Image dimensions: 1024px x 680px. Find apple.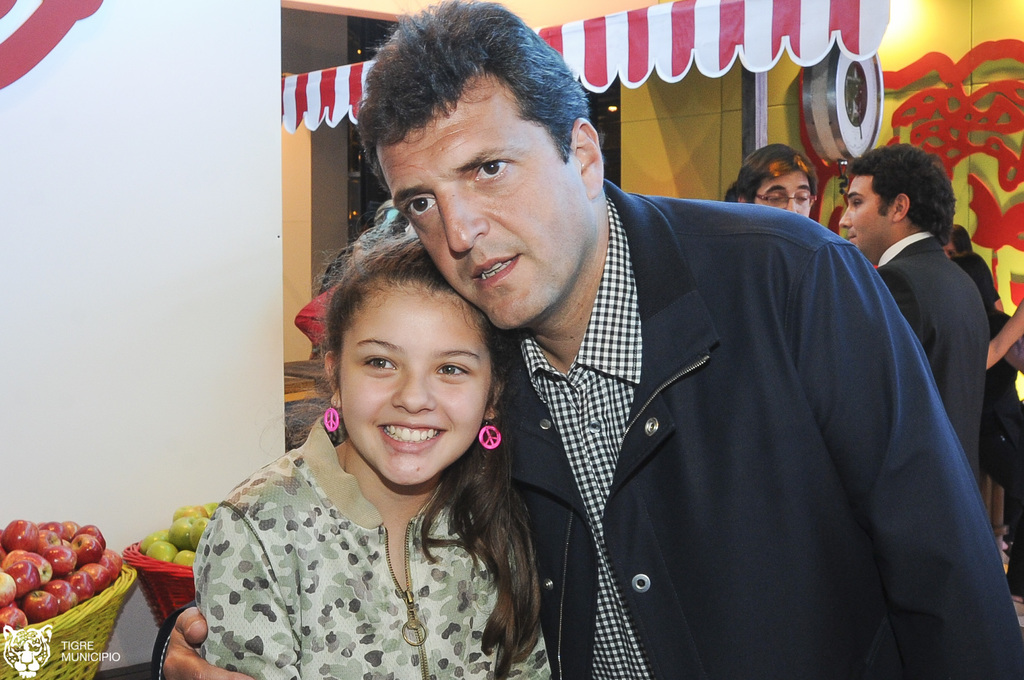
bbox=[27, 588, 59, 621].
